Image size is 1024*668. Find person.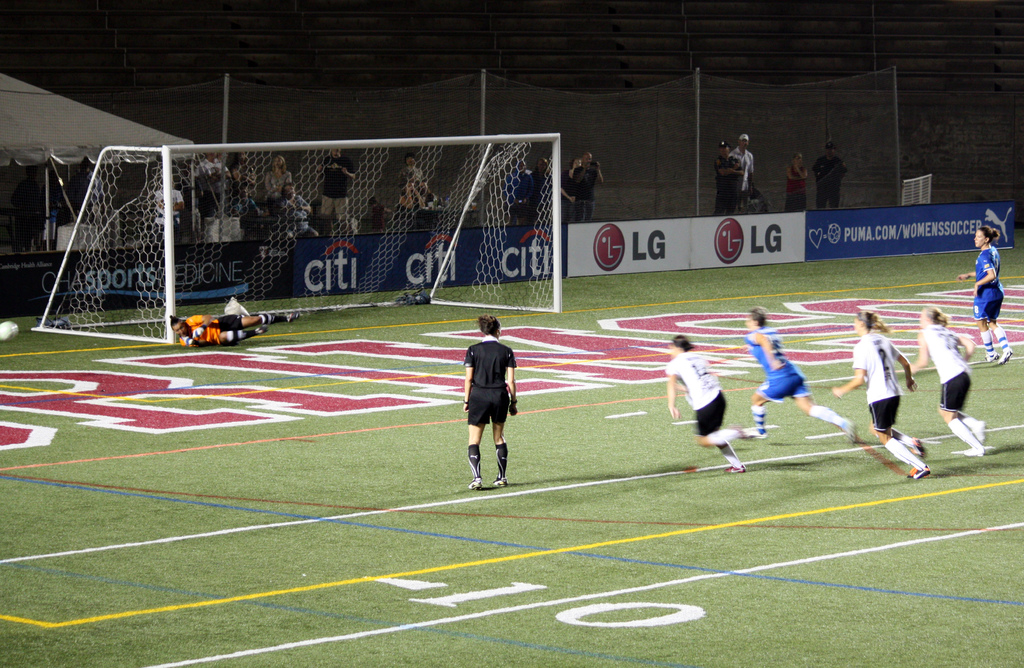
bbox=(903, 311, 989, 457).
